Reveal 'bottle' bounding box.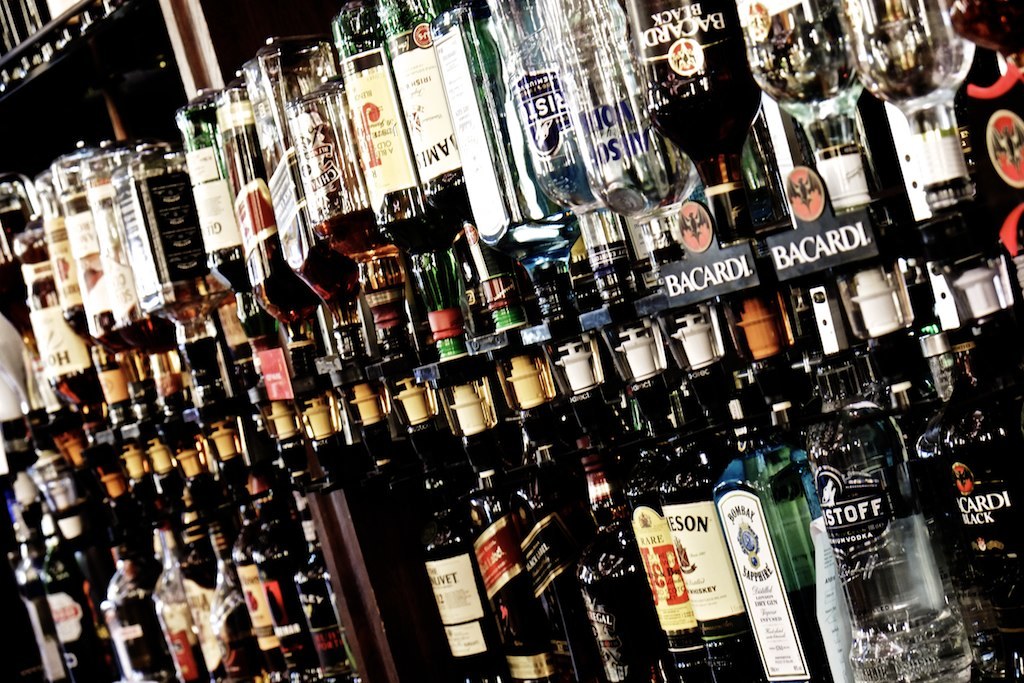
Revealed: 240 45 373 368.
